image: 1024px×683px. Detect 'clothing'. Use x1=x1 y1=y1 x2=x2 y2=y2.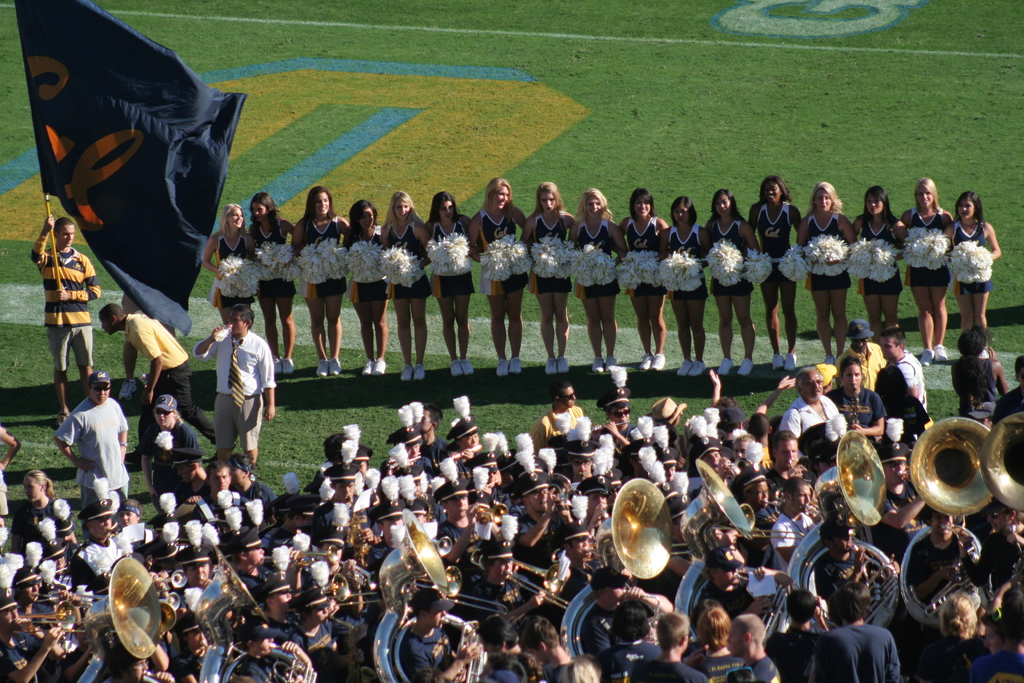
x1=855 y1=215 x2=904 y2=308.
